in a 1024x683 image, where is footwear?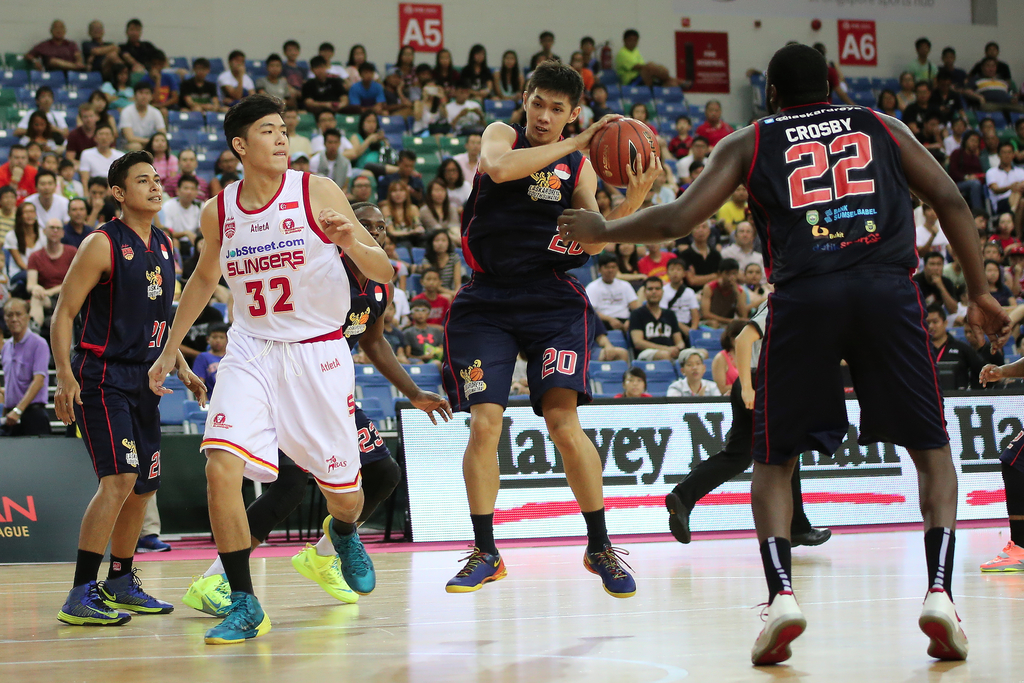
x1=104, y1=565, x2=177, y2=621.
